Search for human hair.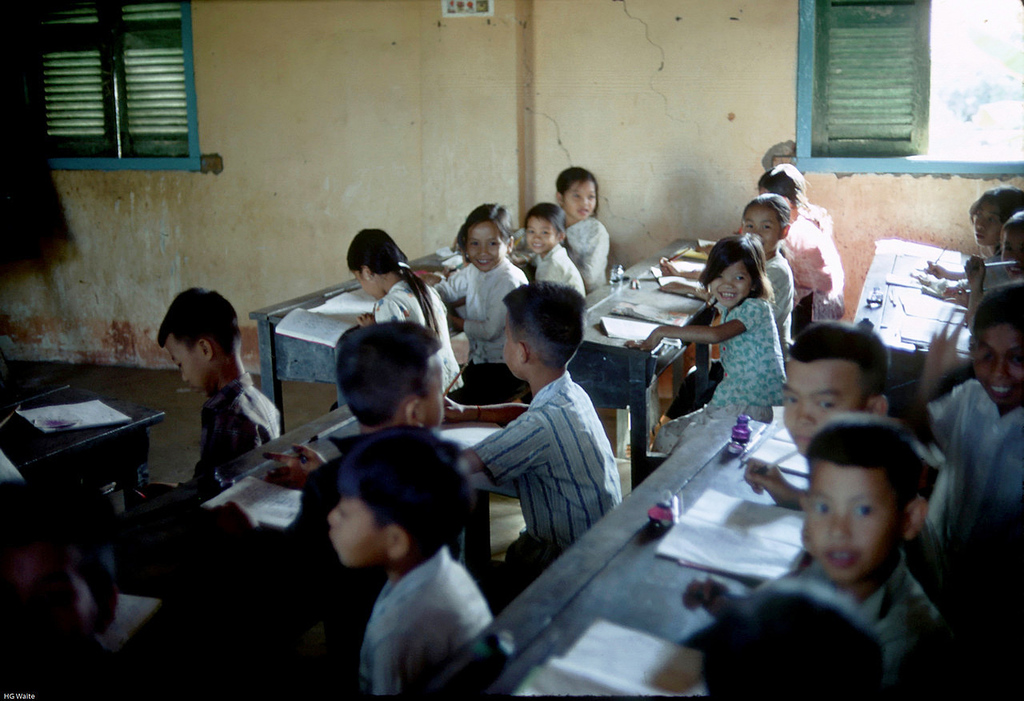
Found at region(963, 181, 1022, 219).
